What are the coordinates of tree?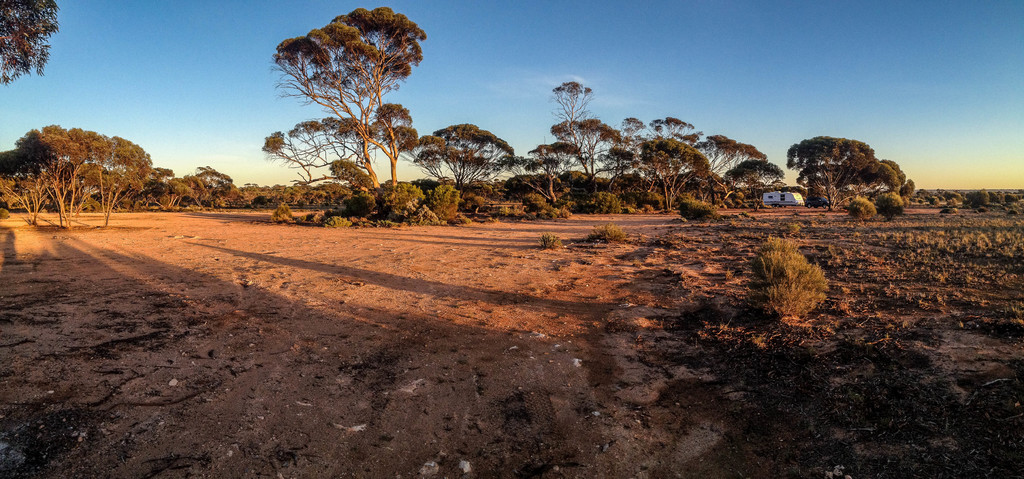
{"left": 916, "top": 170, "right": 1021, "bottom": 217}.
